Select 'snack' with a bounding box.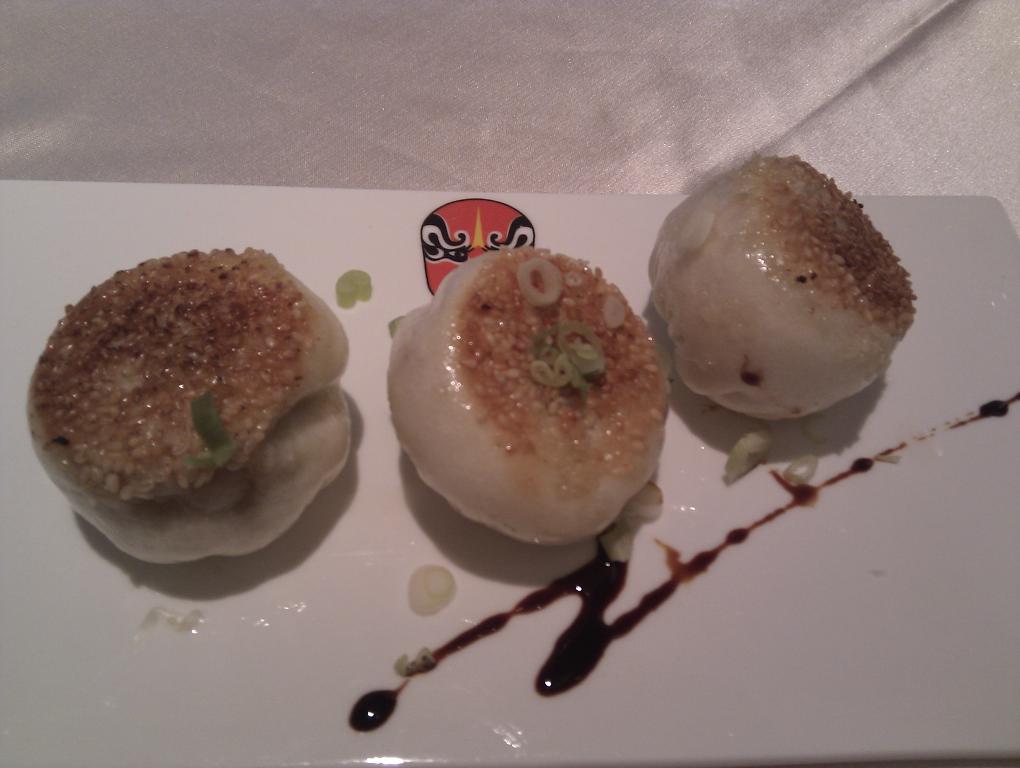
region(378, 255, 675, 538).
